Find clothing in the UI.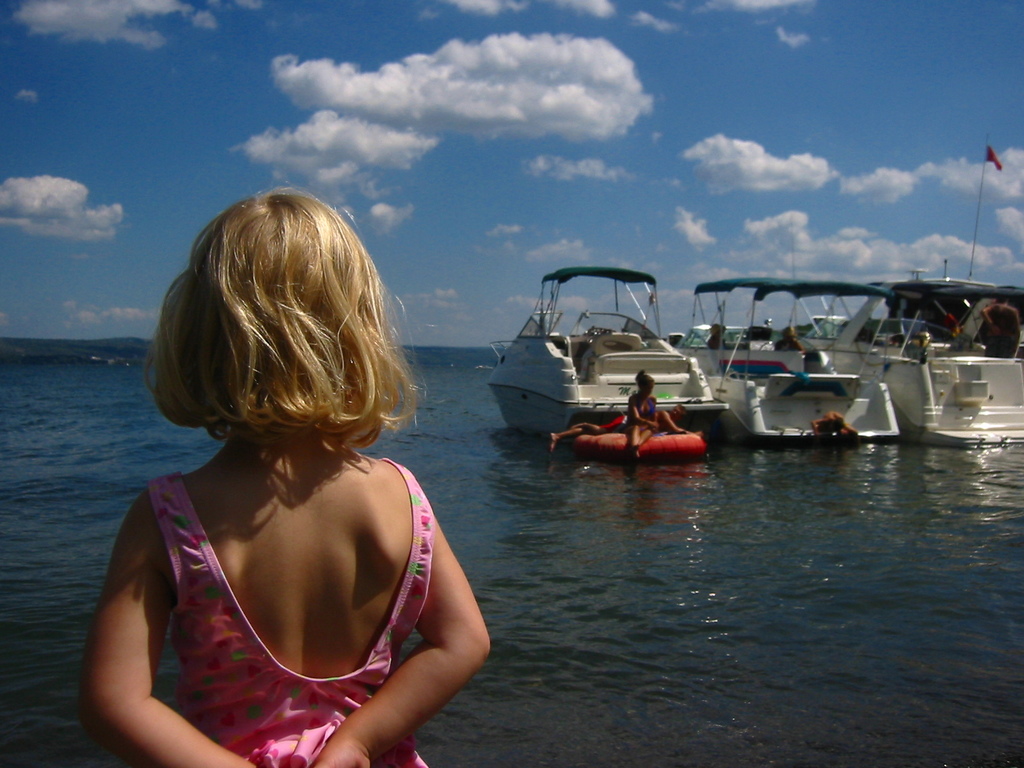
UI element at 625:394:654:435.
